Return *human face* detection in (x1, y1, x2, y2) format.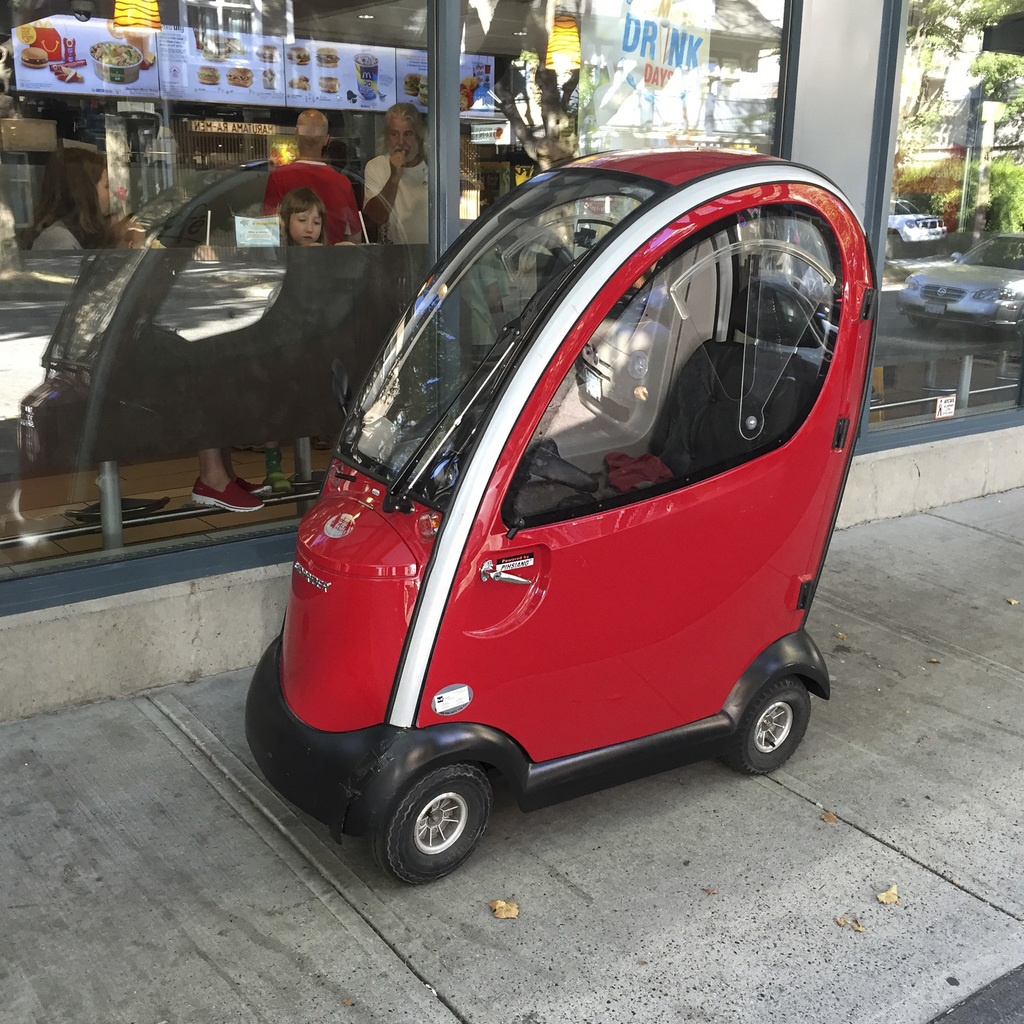
(384, 108, 424, 165).
